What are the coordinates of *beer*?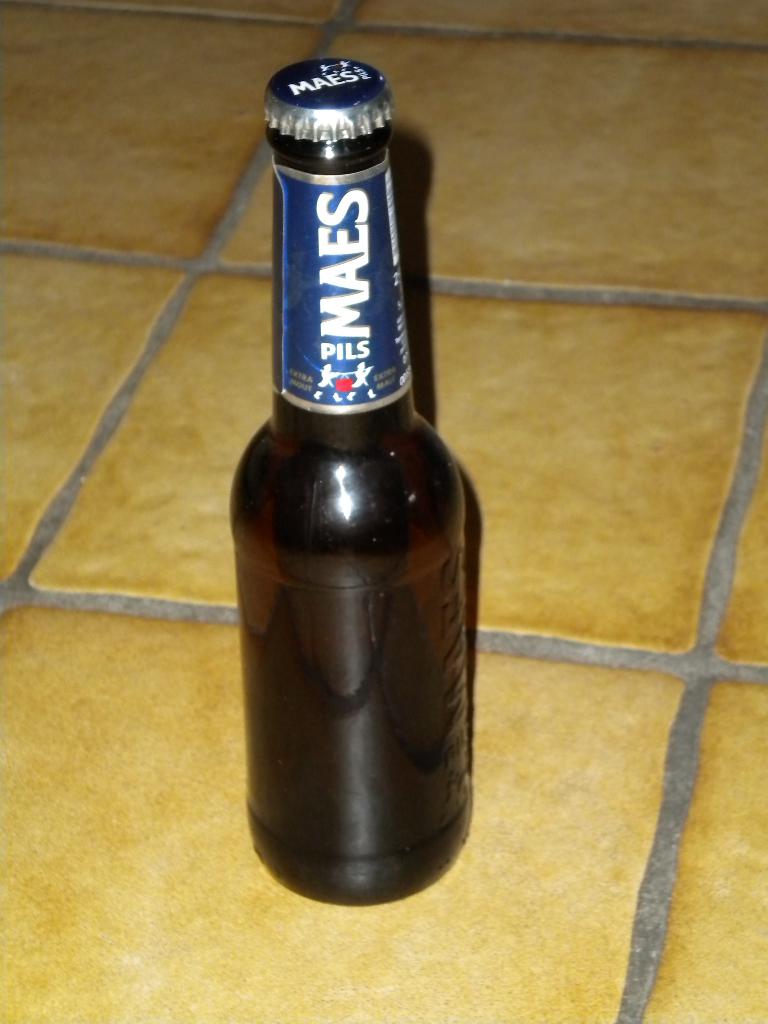
crop(232, 54, 492, 947).
